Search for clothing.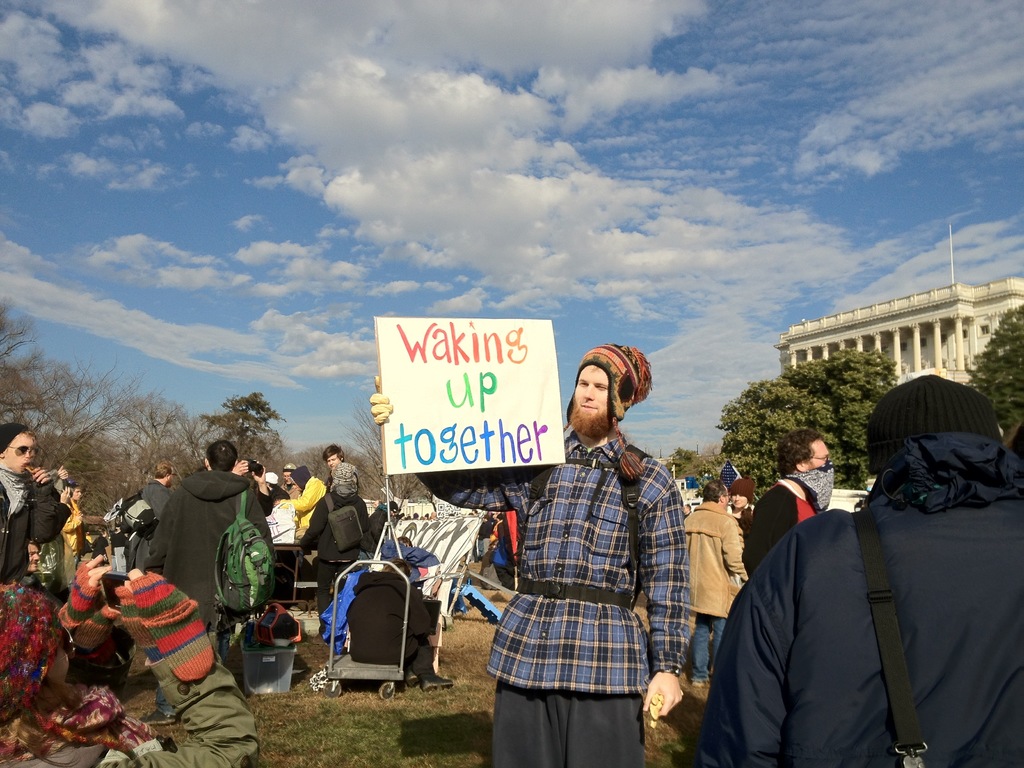
Found at region(294, 486, 387, 648).
